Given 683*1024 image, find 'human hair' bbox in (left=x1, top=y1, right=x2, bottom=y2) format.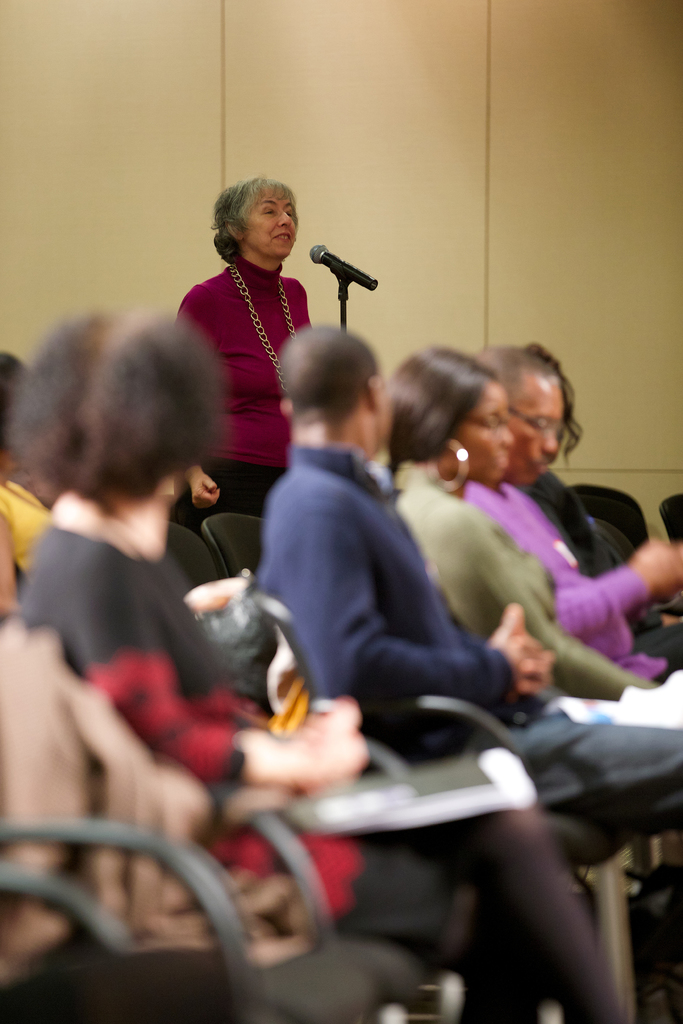
(left=394, top=337, right=492, bottom=447).
